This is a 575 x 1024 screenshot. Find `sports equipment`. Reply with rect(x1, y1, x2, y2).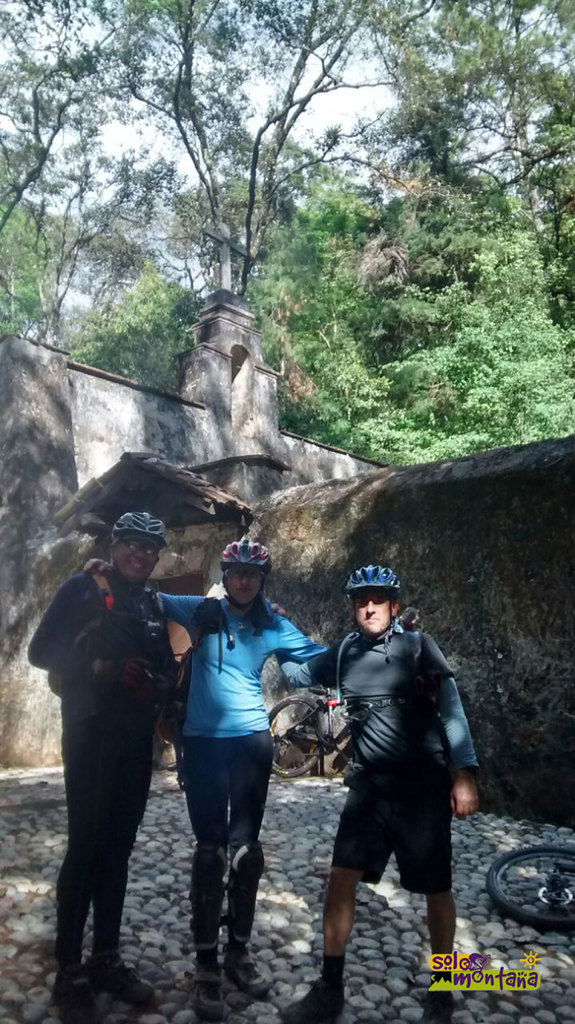
rect(191, 970, 226, 1023).
